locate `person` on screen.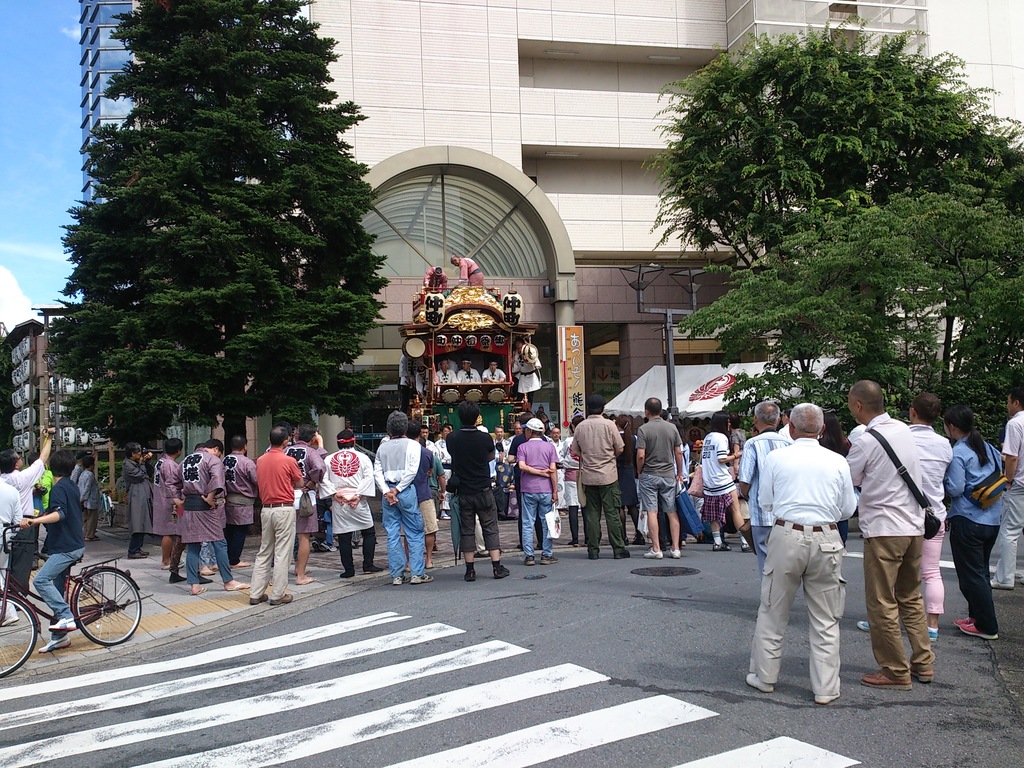
On screen at detection(374, 410, 434, 584).
